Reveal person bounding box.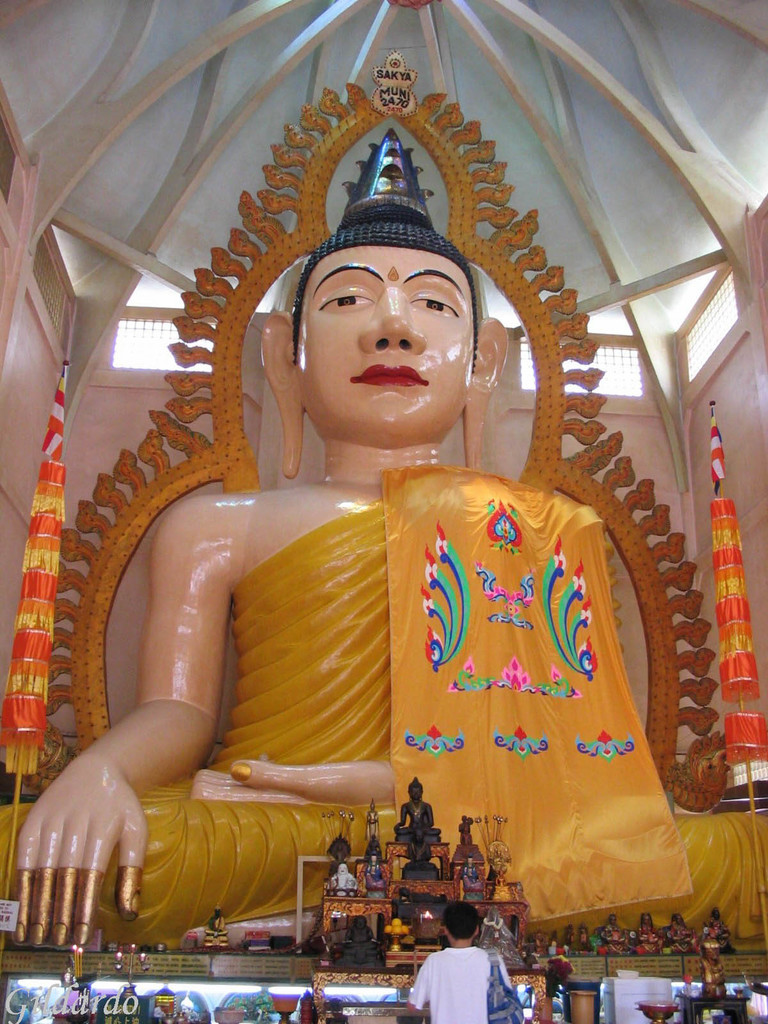
Revealed: 411,904,516,1023.
